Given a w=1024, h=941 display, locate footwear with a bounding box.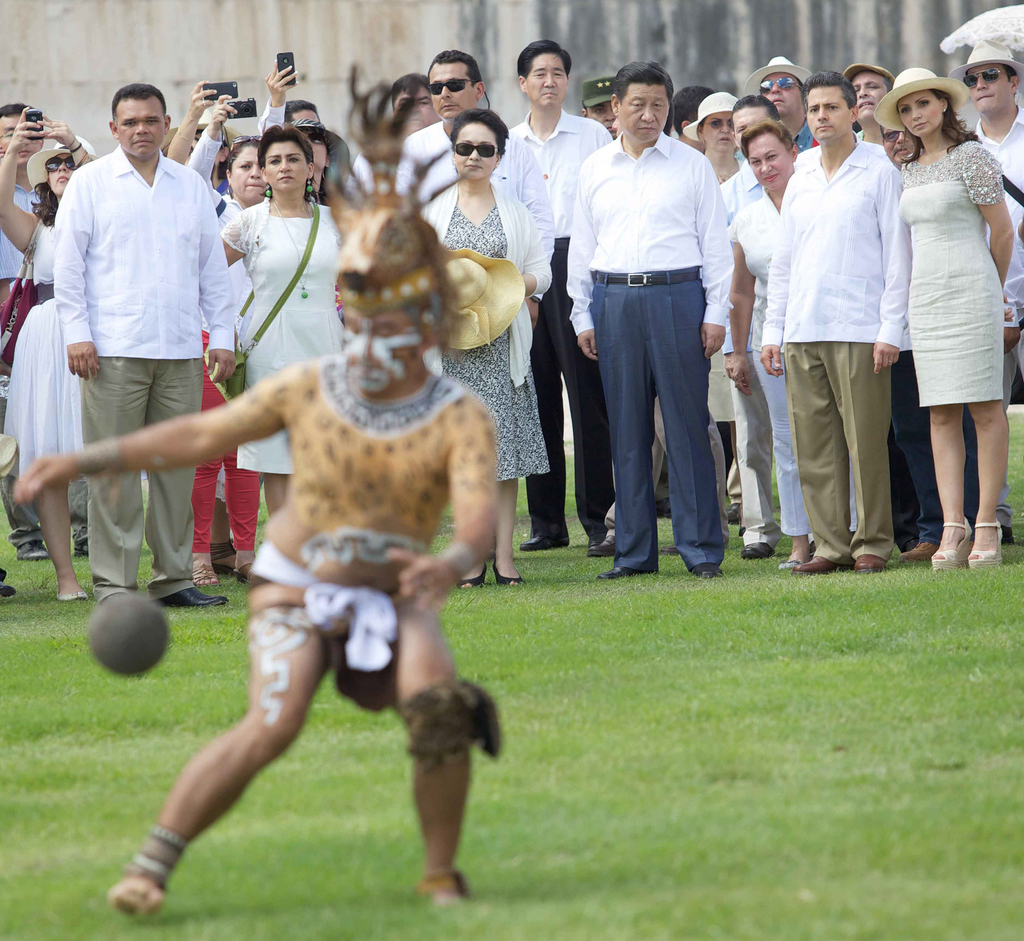
Located: box(1, 586, 22, 599).
